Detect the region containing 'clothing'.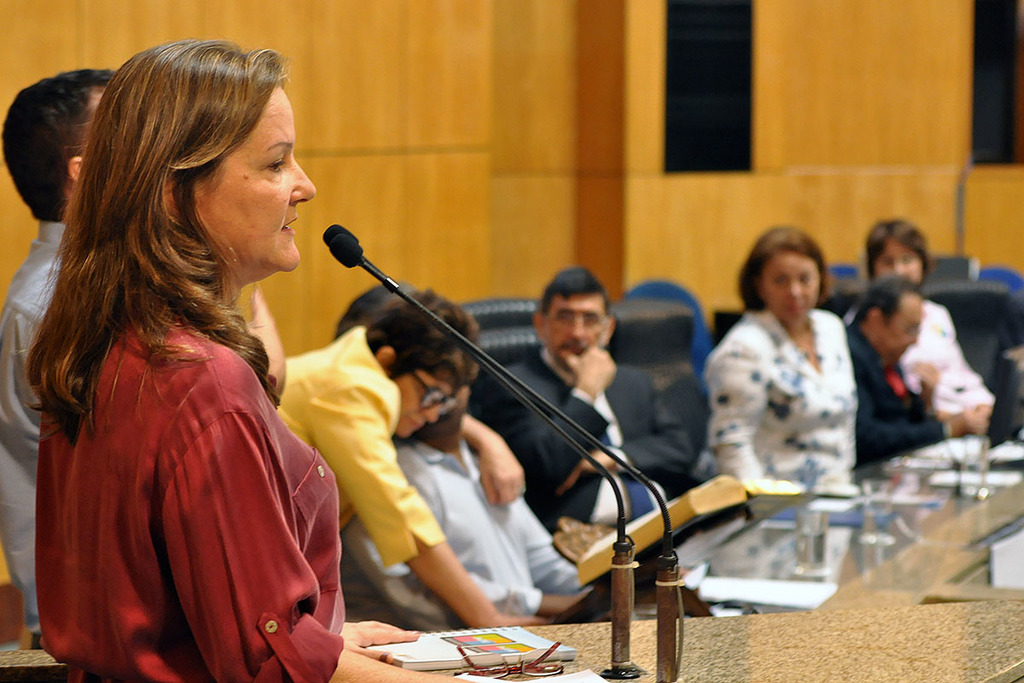
<region>892, 294, 996, 419</region>.
